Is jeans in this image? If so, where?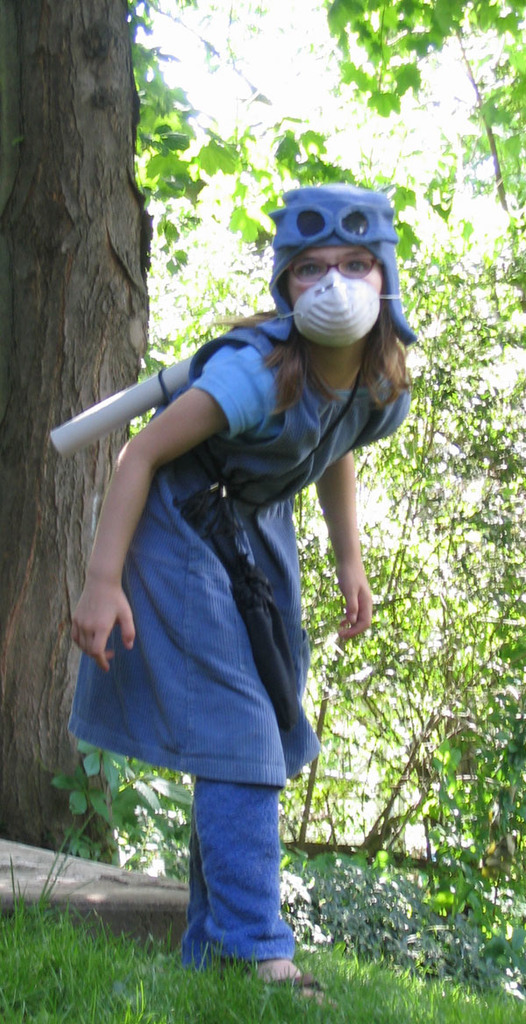
Yes, at <region>172, 784, 292, 979</region>.
